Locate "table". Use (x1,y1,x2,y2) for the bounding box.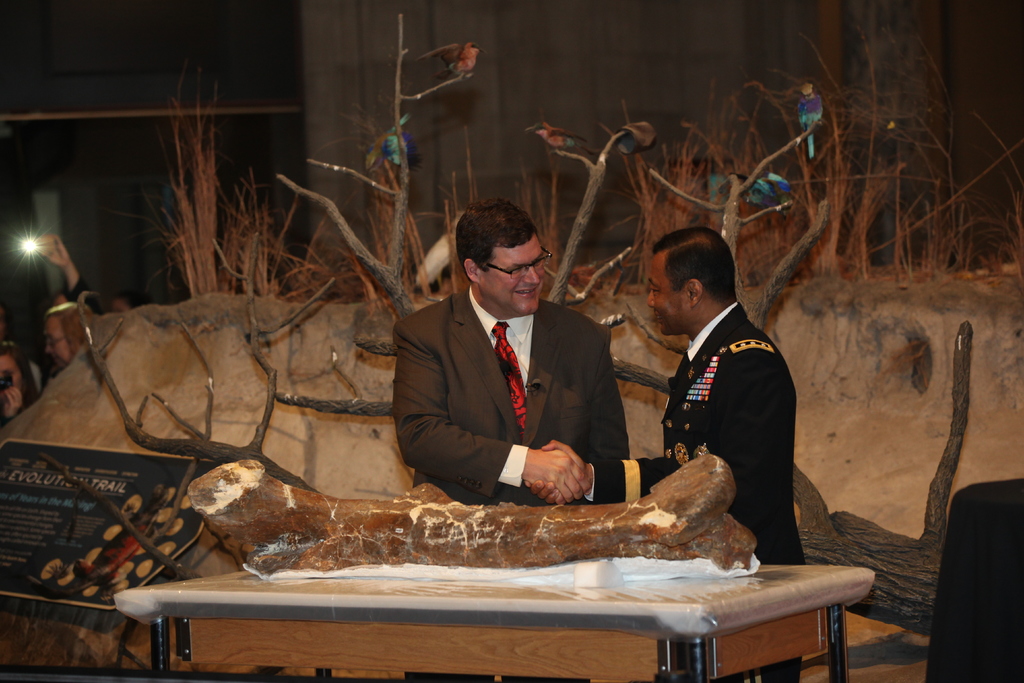
(157,498,888,669).
